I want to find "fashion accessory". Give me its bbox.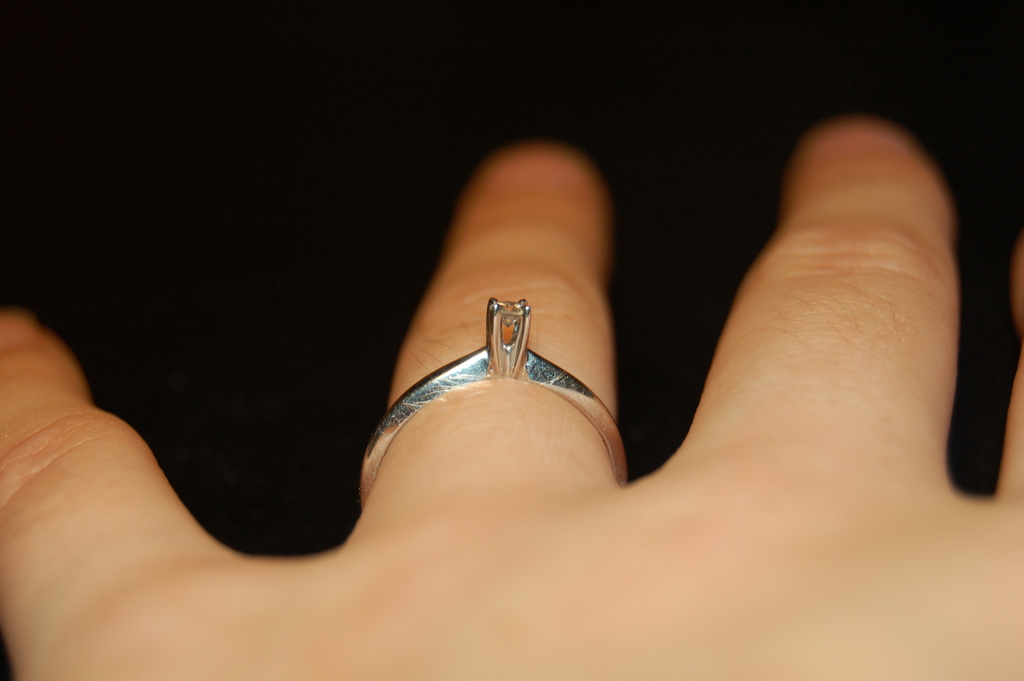
{"x1": 358, "y1": 300, "x2": 632, "y2": 514}.
